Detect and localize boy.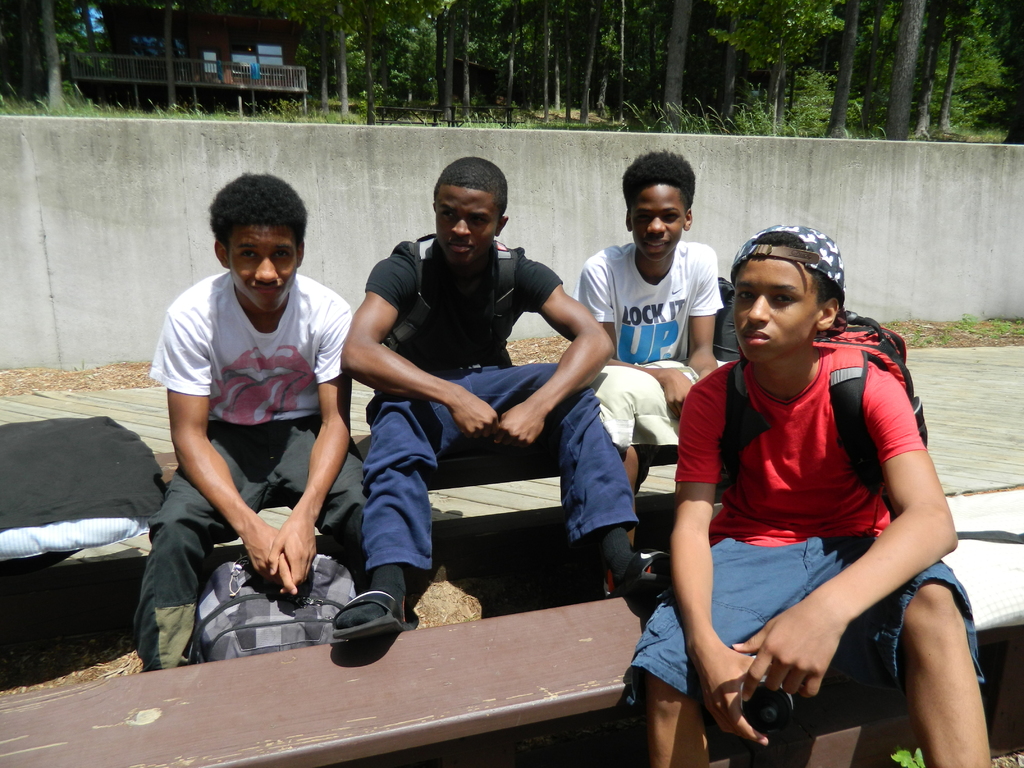
Localized at x1=571 y1=148 x2=721 y2=528.
